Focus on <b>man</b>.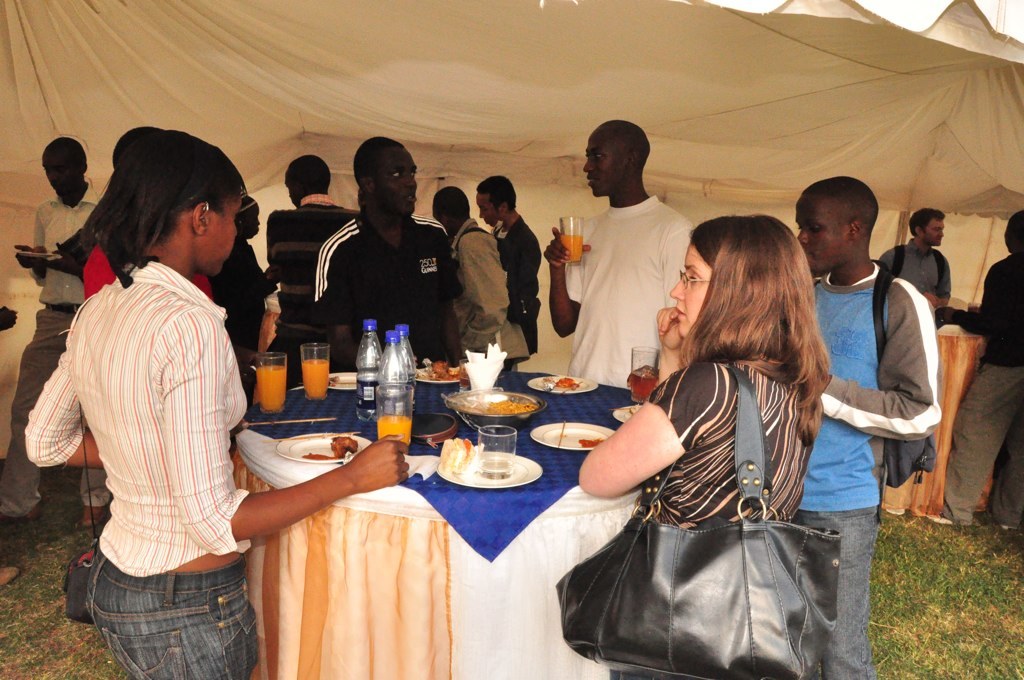
Focused at [x1=474, y1=172, x2=542, y2=359].
